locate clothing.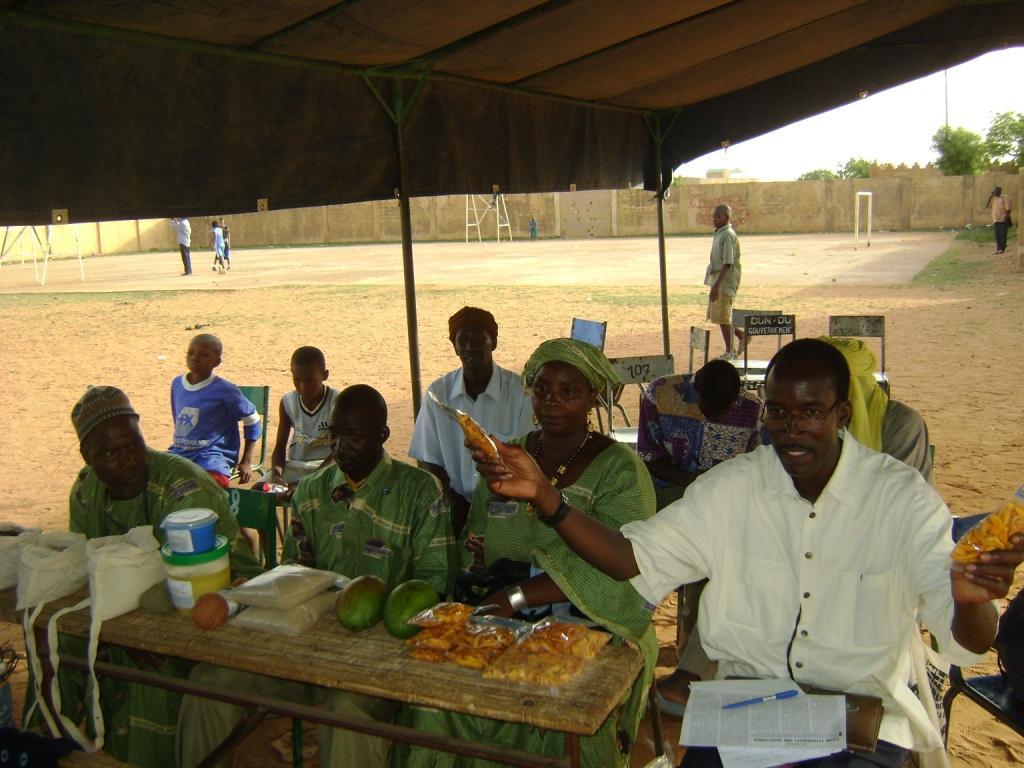
Bounding box: left=168, top=373, right=266, bottom=489.
